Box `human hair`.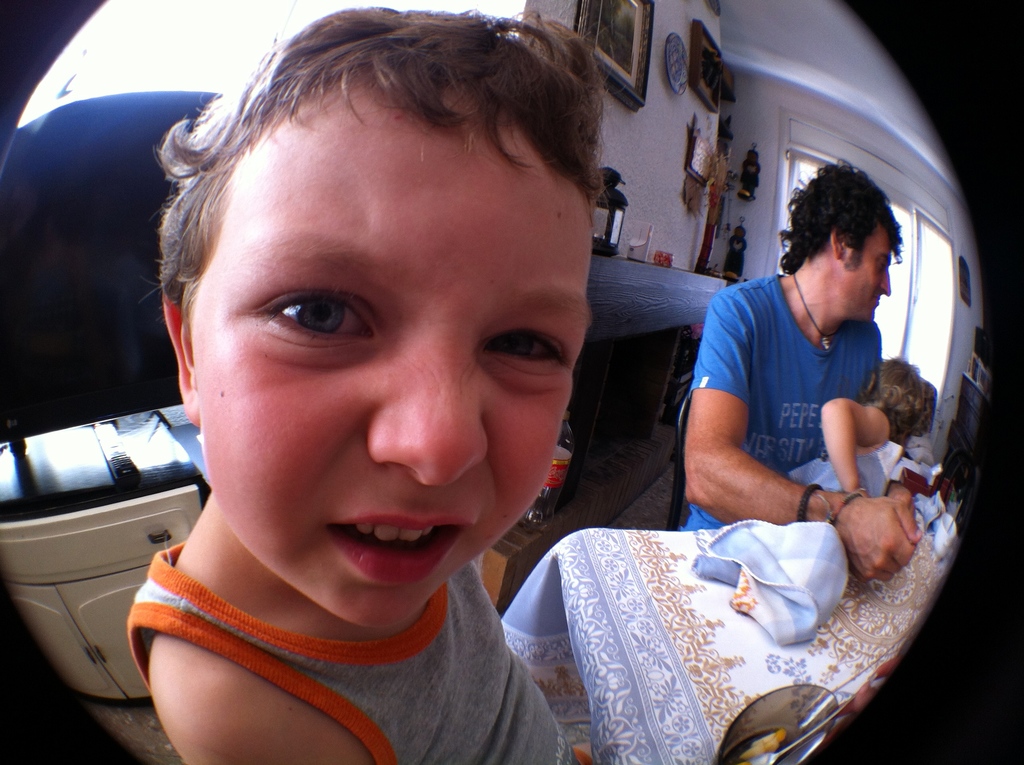
138, 1, 606, 345.
